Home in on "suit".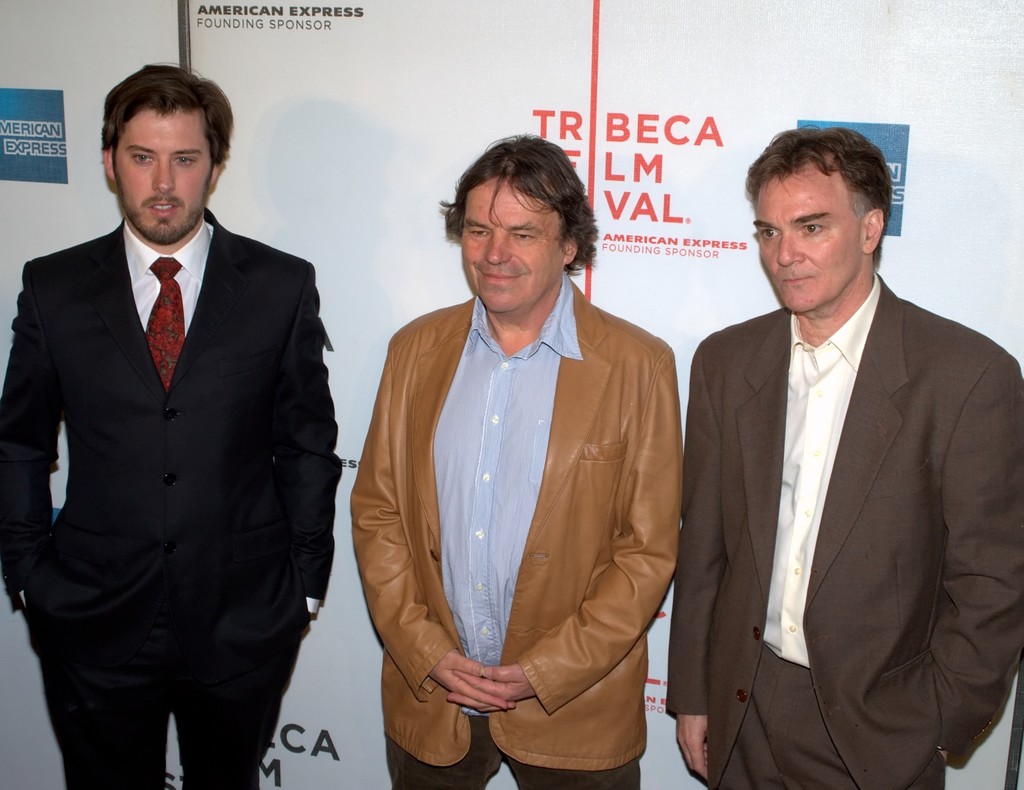
Homed in at (666,272,1023,789).
